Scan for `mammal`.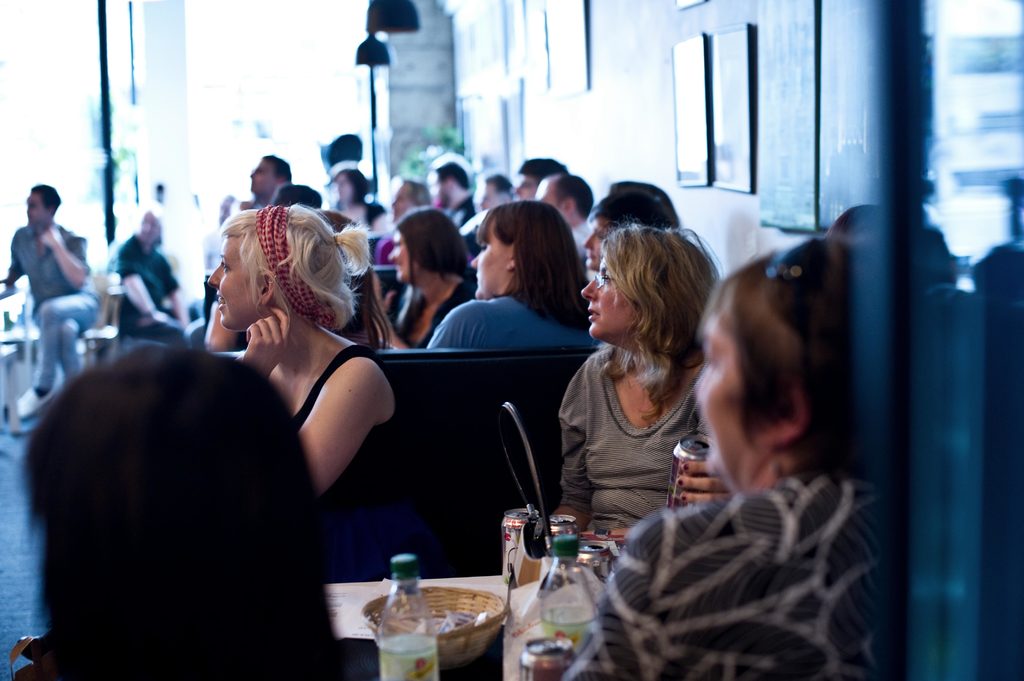
Scan result: 99, 200, 204, 336.
